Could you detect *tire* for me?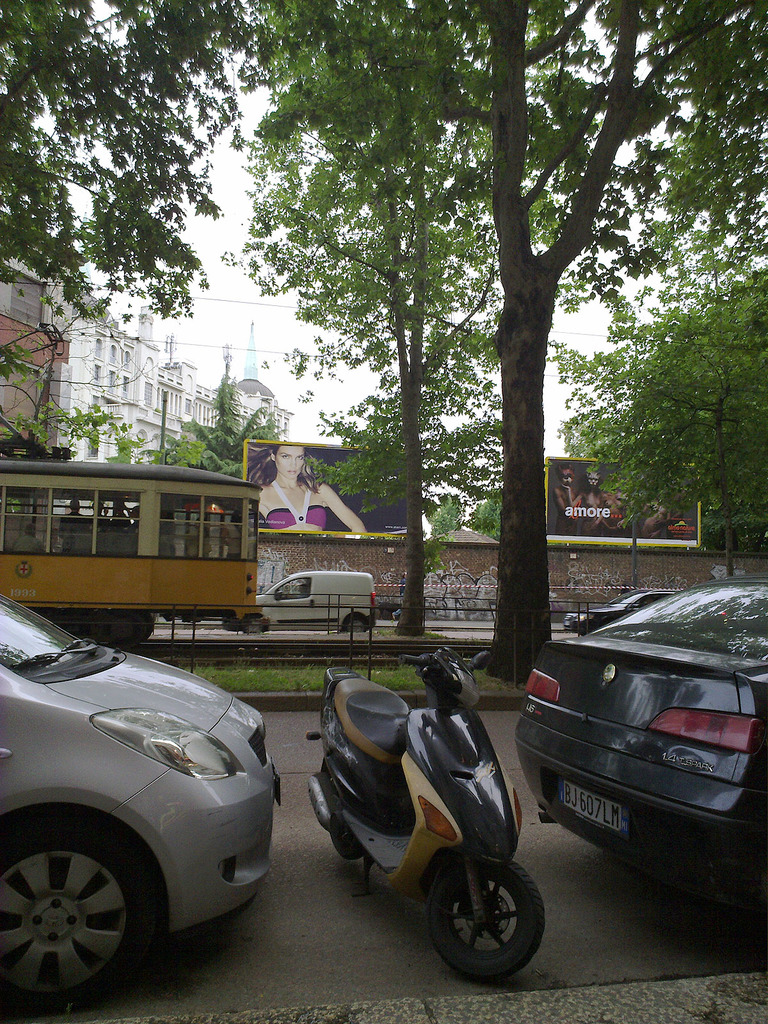
Detection result: 0:807:154:1015.
